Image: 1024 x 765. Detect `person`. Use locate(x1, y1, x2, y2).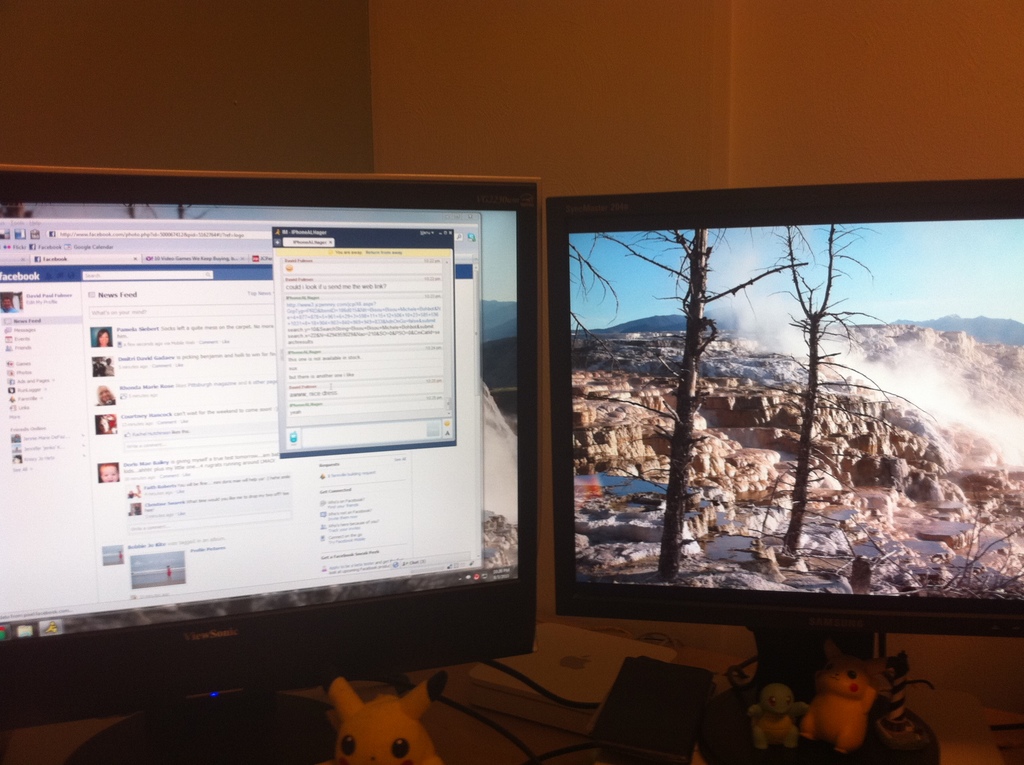
locate(93, 358, 108, 377).
